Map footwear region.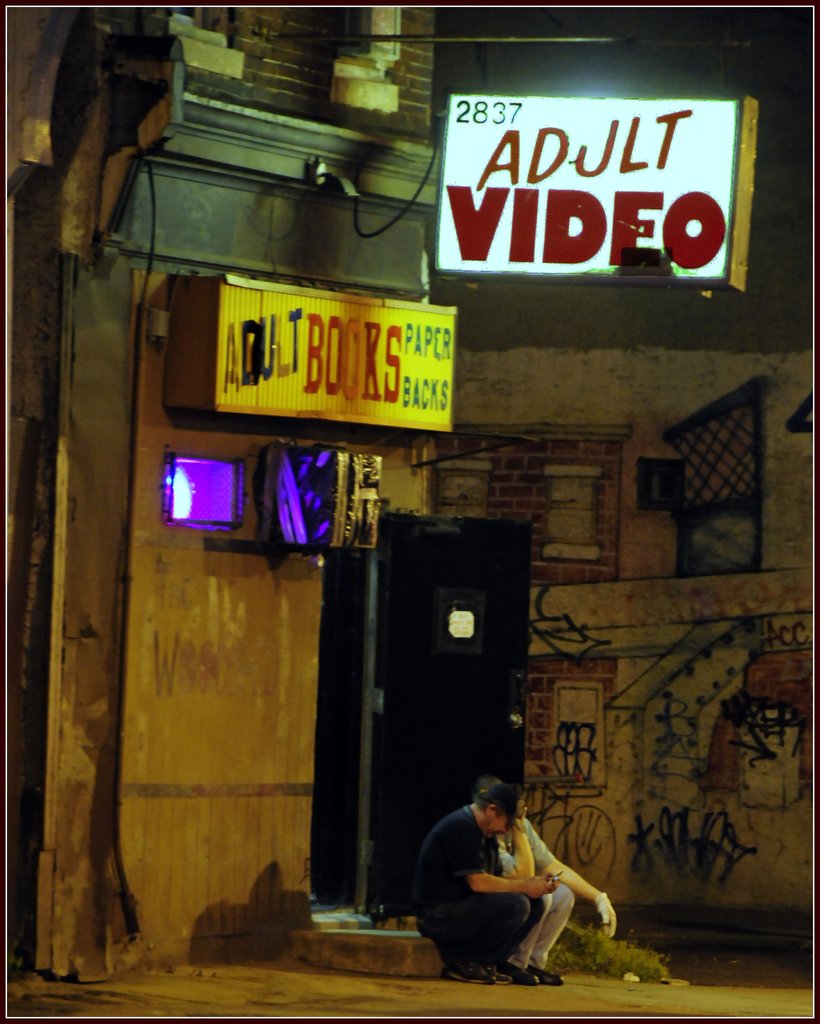
Mapped to crop(502, 964, 538, 983).
